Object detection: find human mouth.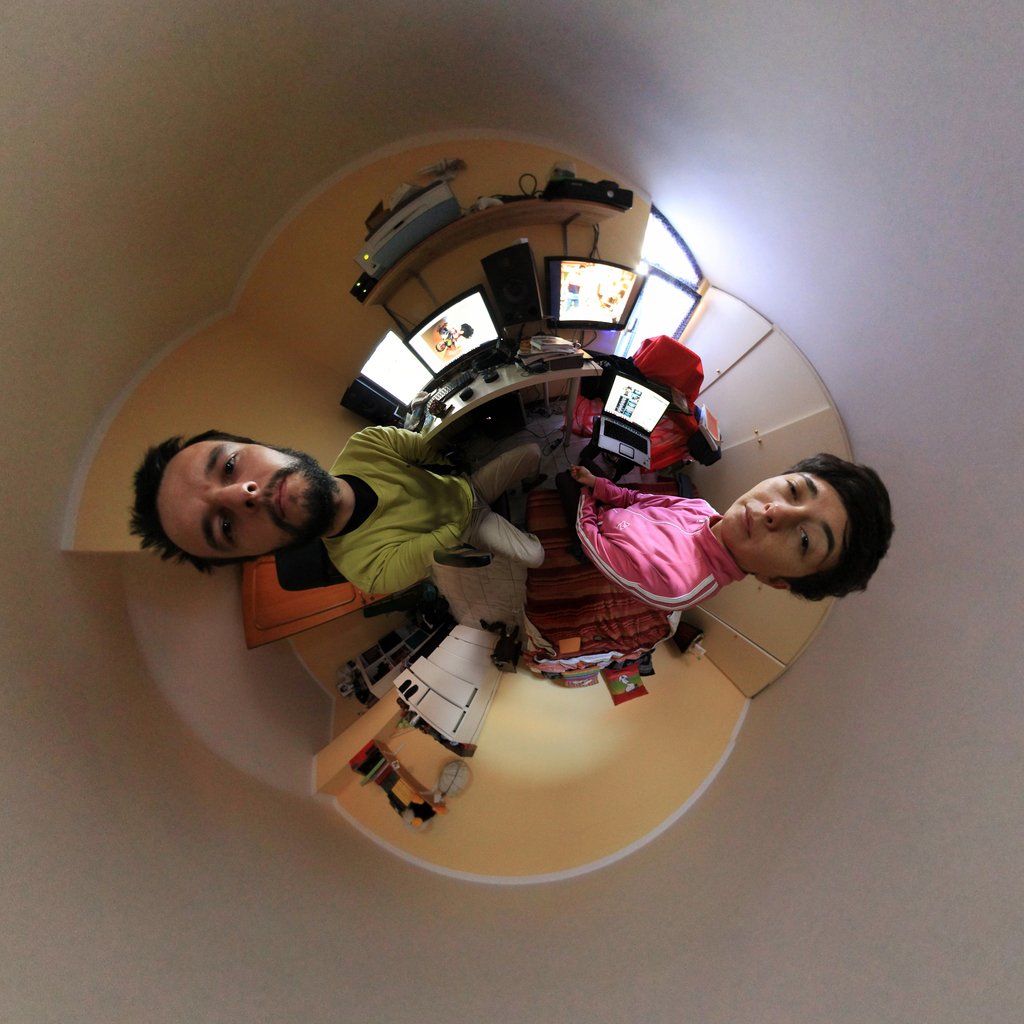
(739,501,753,536).
